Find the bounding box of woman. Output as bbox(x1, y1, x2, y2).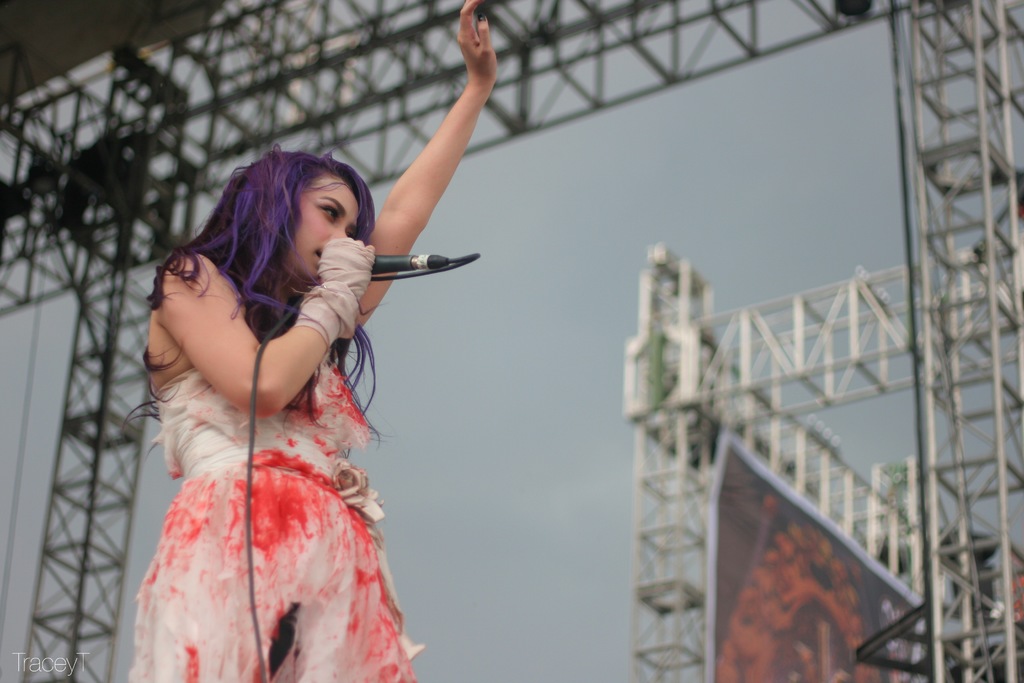
bbox(100, 119, 468, 682).
